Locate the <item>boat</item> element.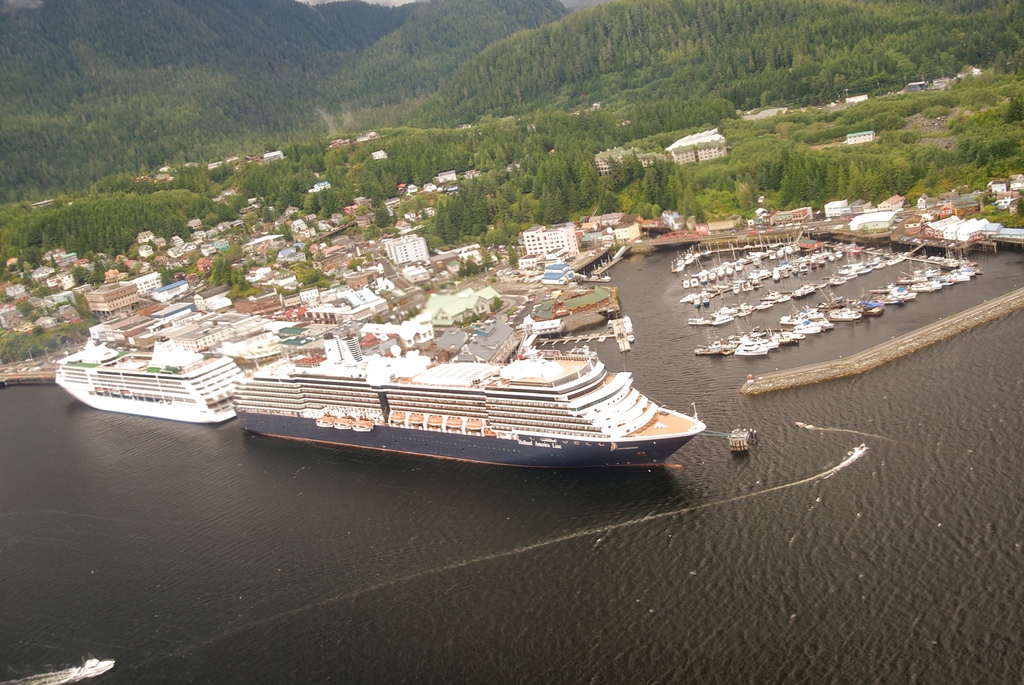
Element bbox: BBox(886, 277, 915, 299).
